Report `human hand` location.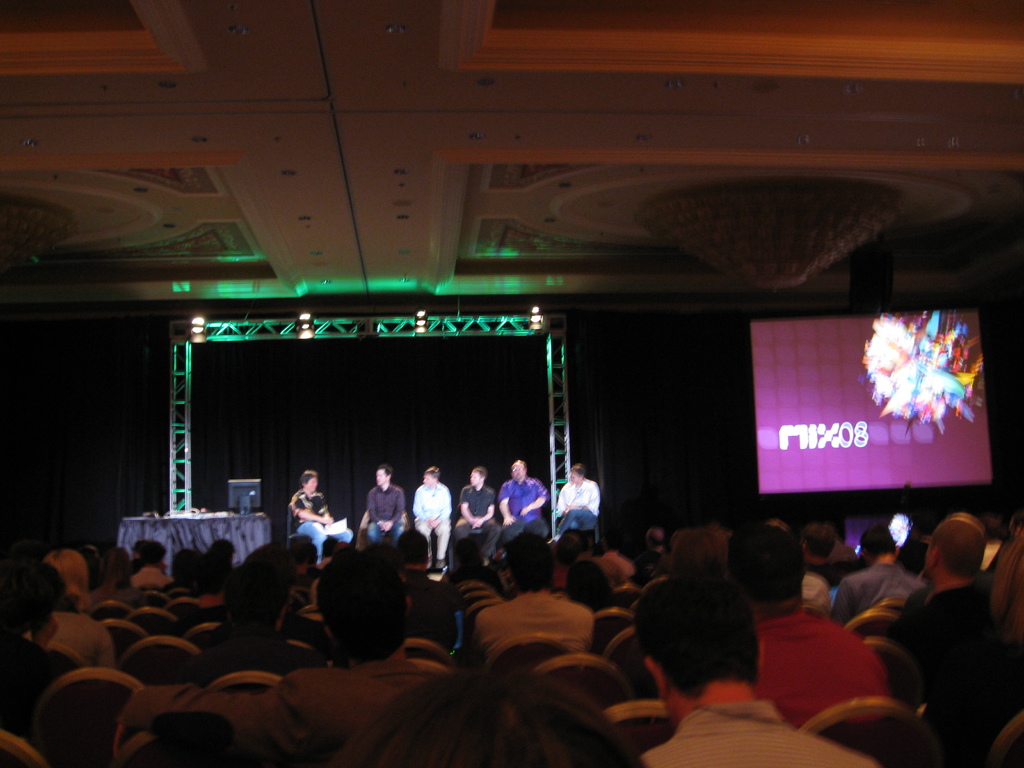
Report: <bbox>500, 514, 515, 525</bbox>.
